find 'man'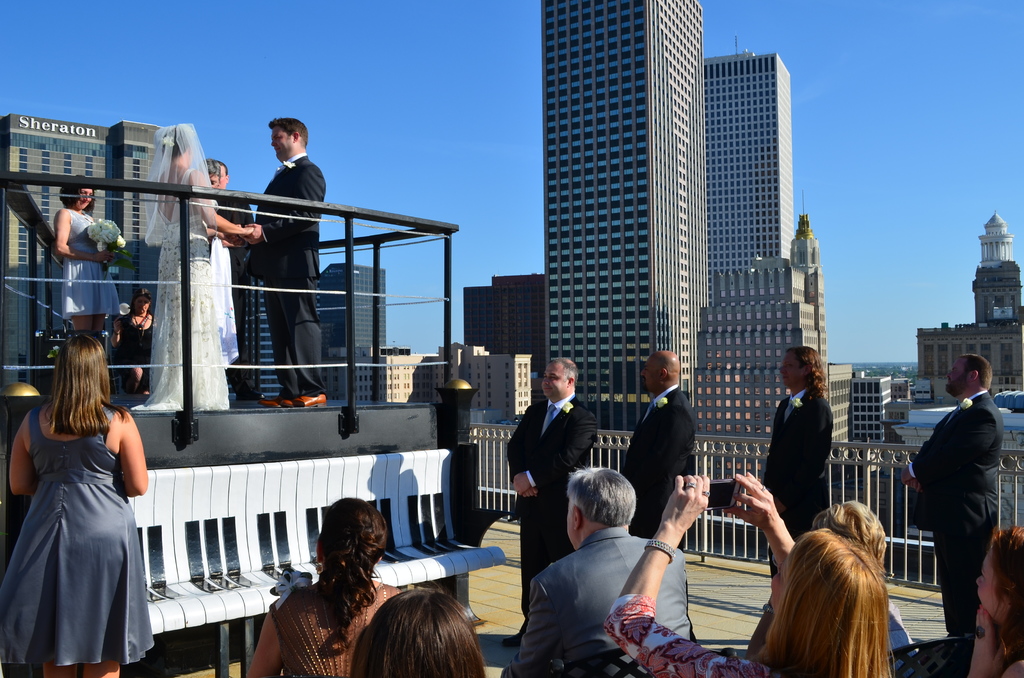
box(622, 350, 708, 543)
